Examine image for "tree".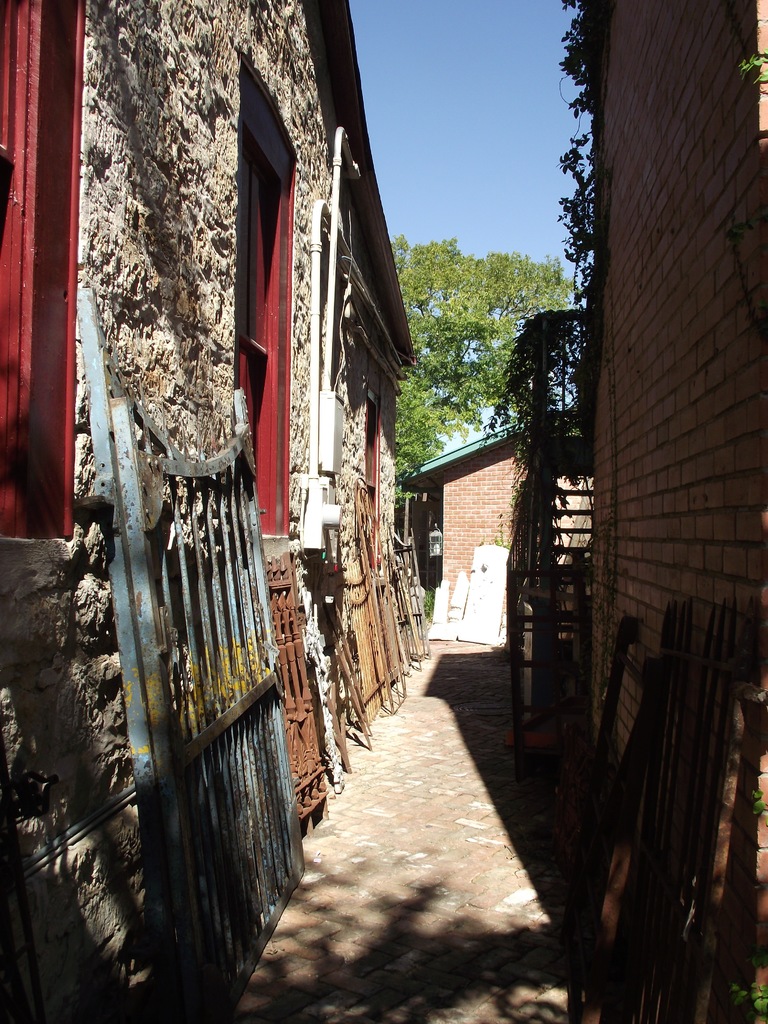
Examination result: 381 228 581 481.
